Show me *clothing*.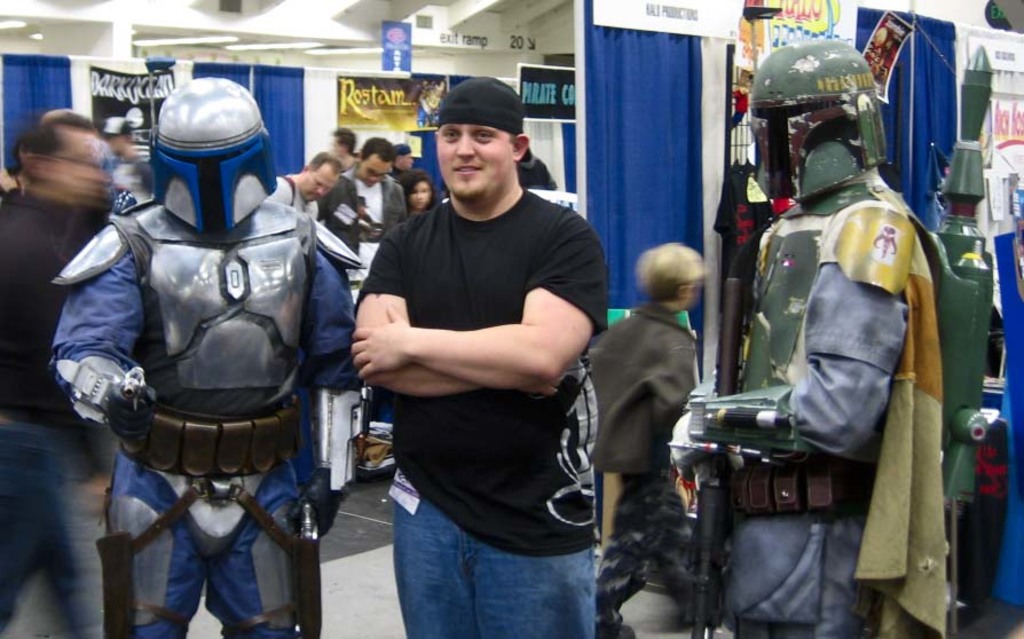
*clothing* is here: region(54, 202, 368, 638).
